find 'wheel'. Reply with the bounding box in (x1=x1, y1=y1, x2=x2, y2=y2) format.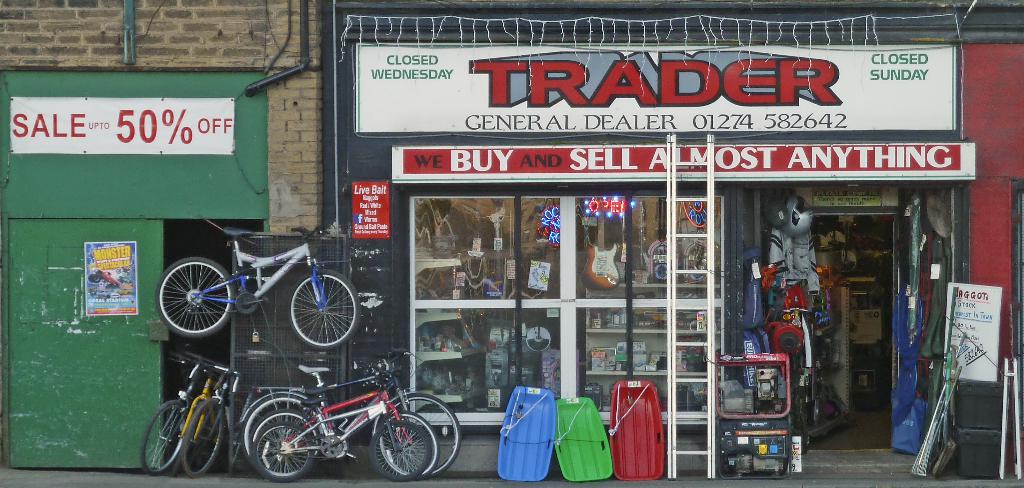
(x1=178, y1=398, x2=225, y2=474).
